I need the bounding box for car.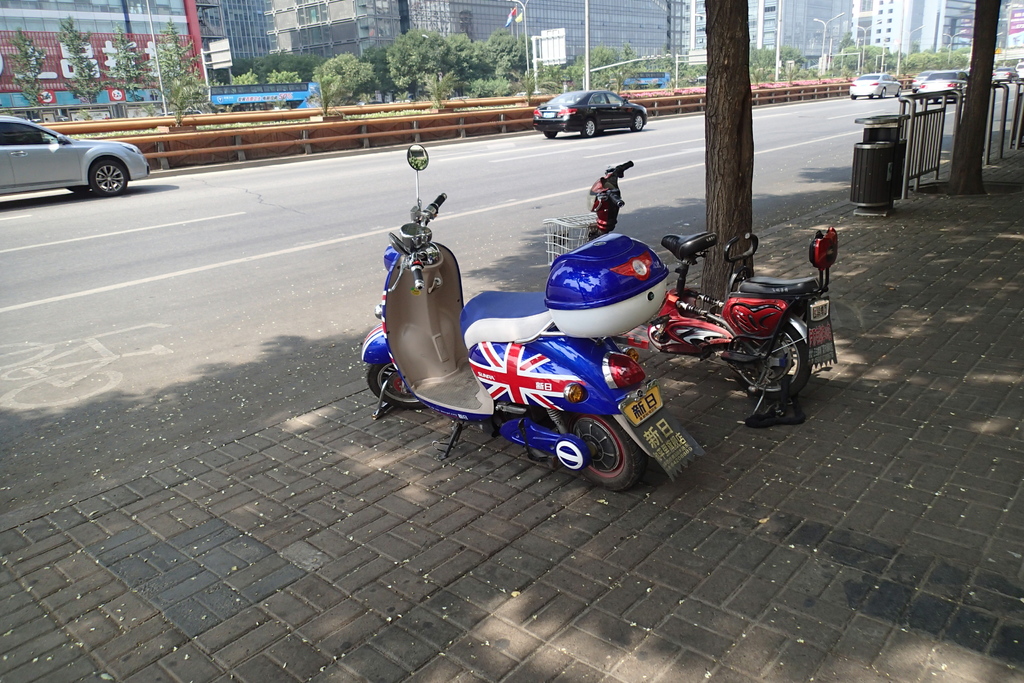
Here it is: (left=529, top=81, right=653, bottom=142).
